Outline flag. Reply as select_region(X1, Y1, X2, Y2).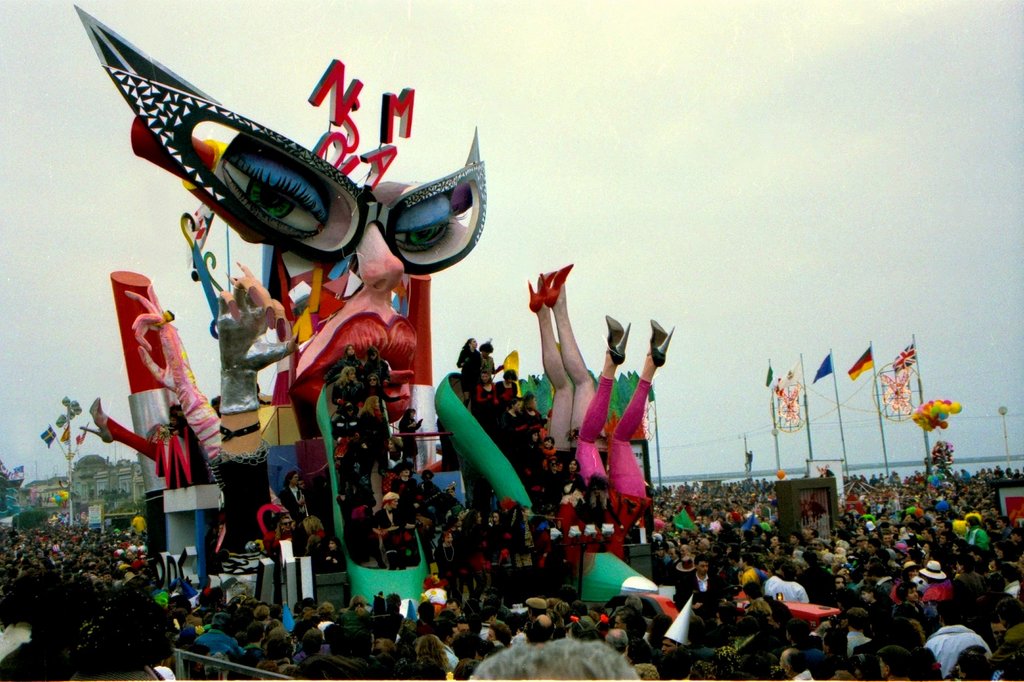
select_region(74, 414, 90, 444).
